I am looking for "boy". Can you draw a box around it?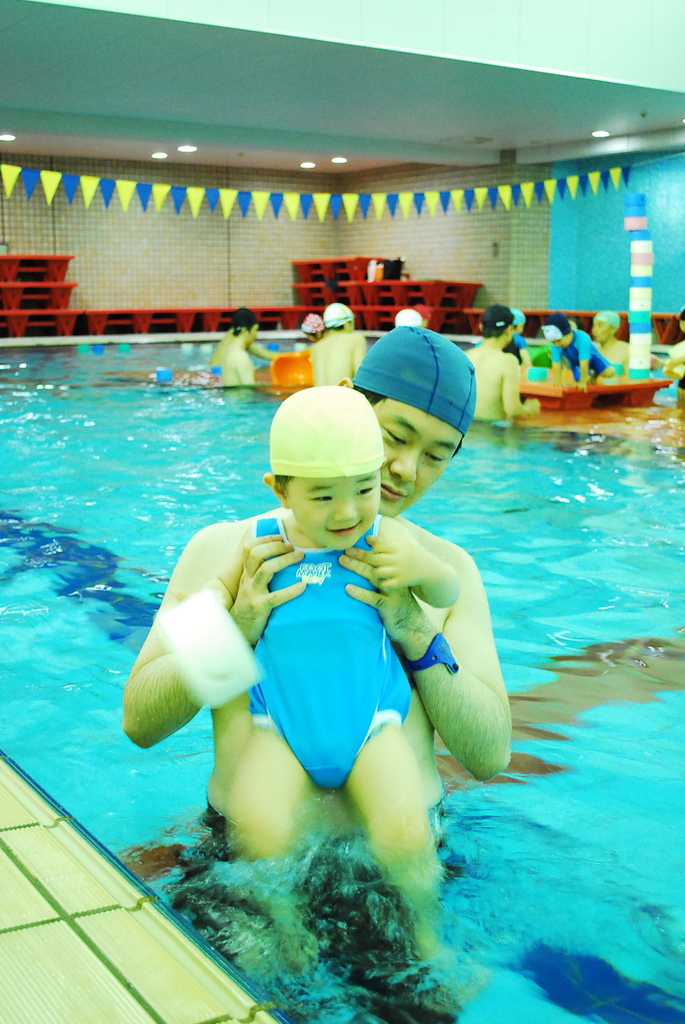
Sure, the bounding box is bbox(210, 388, 467, 990).
